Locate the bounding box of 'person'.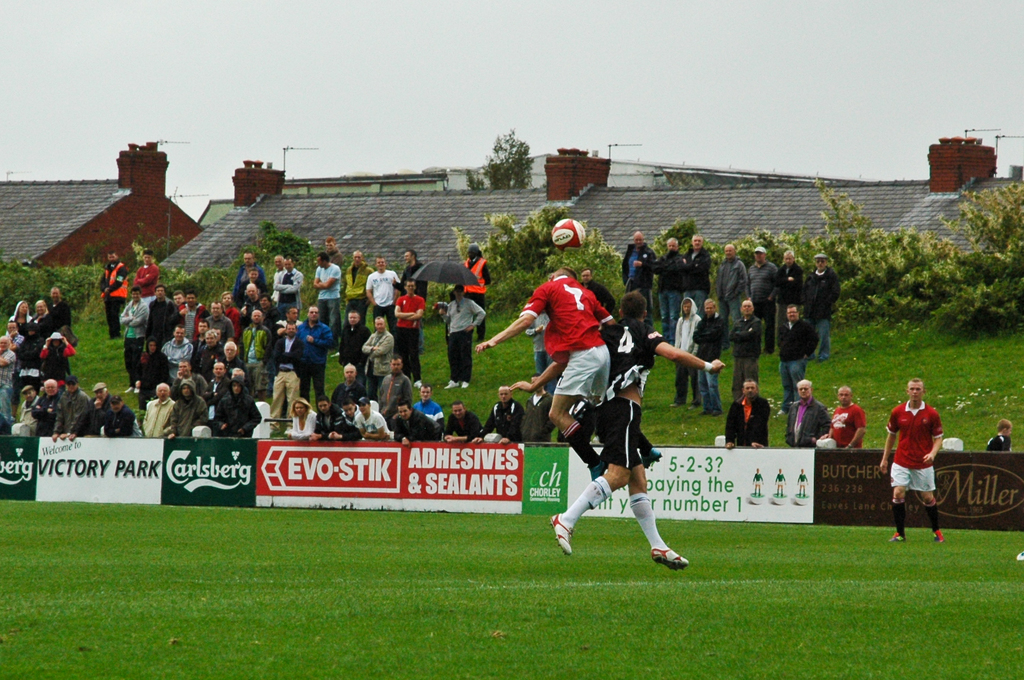
Bounding box: {"x1": 778, "y1": 304, "x2": 819, "y2": 406}.
